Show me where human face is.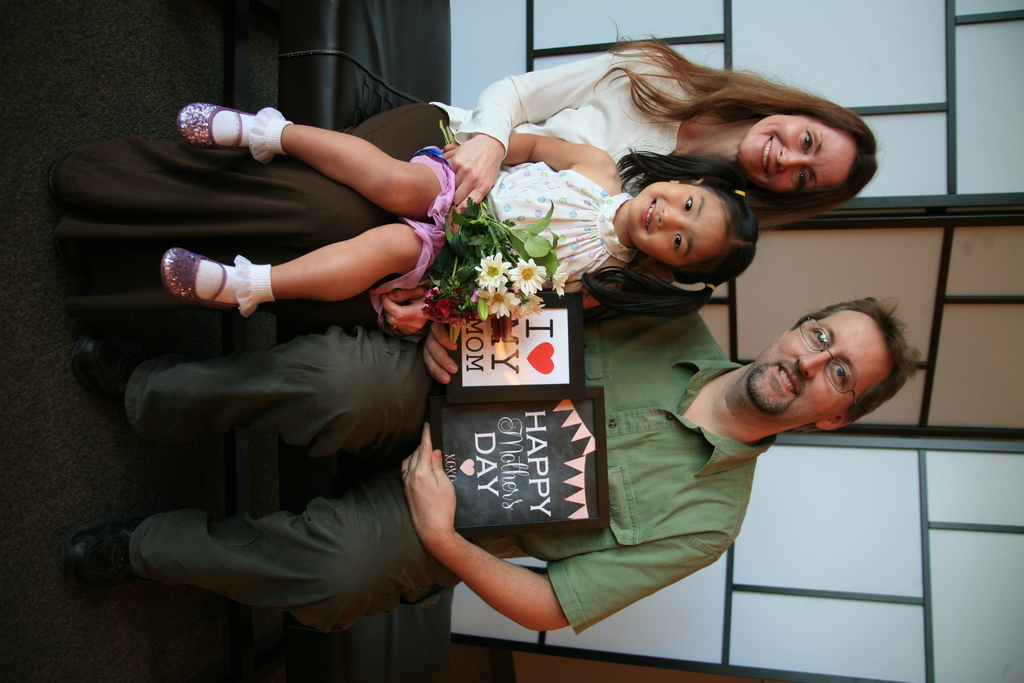
human face is at <bbox>629, 177, 732, 268</bbox>.
